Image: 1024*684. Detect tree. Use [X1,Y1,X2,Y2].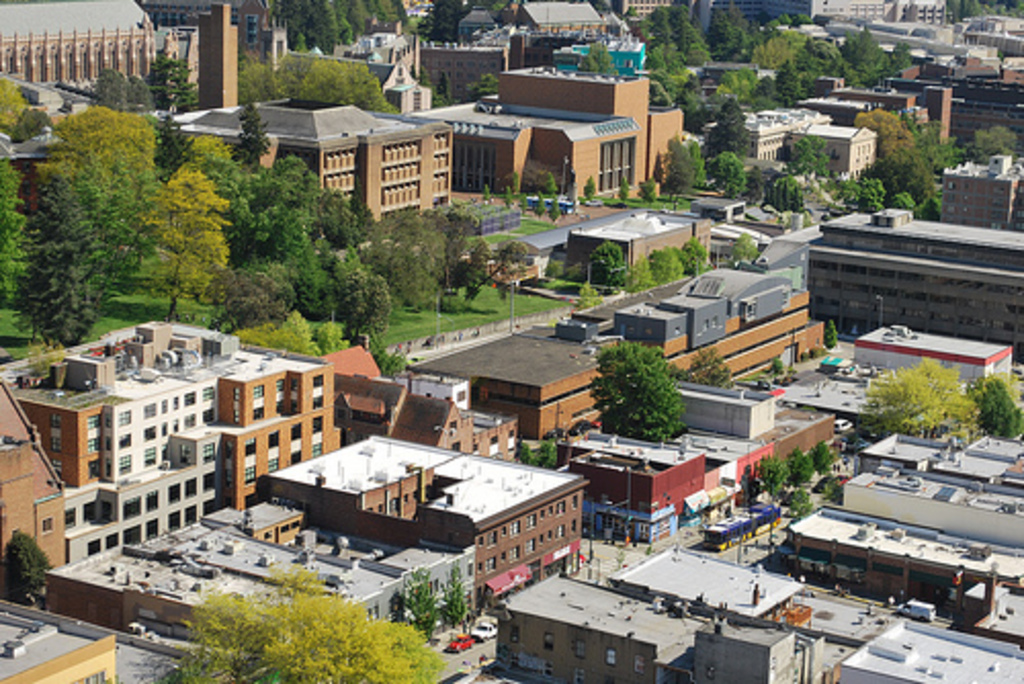
[588,238,629,295].
